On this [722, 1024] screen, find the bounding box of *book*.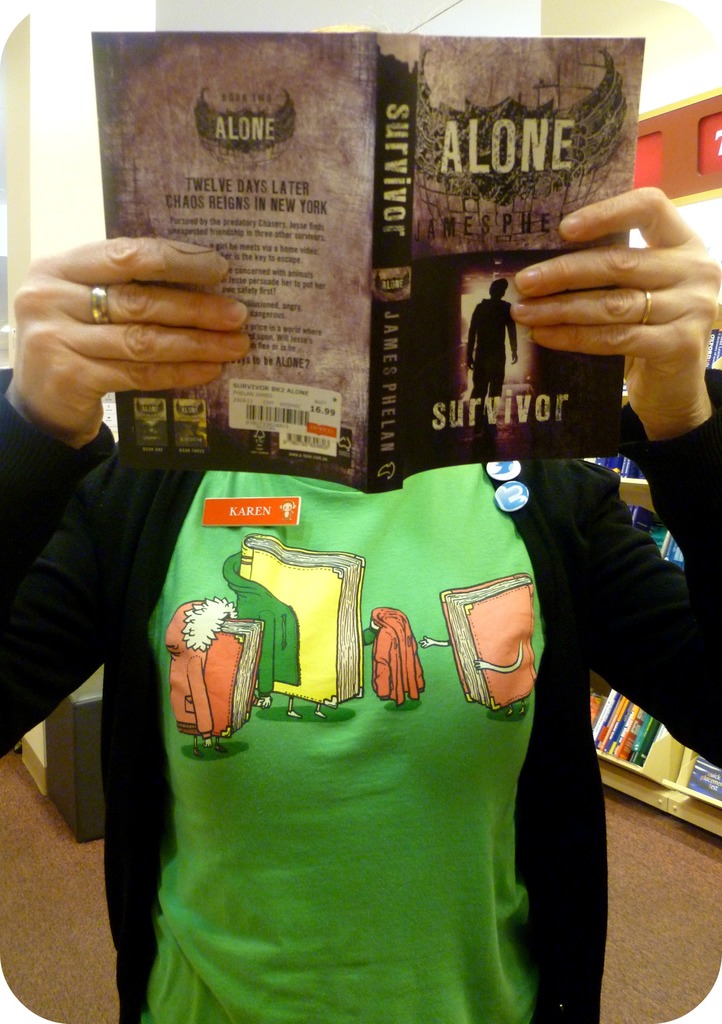
Bounding box: {"x1": 105, "y1": 18, "x2": 651, "y2": 495}.
